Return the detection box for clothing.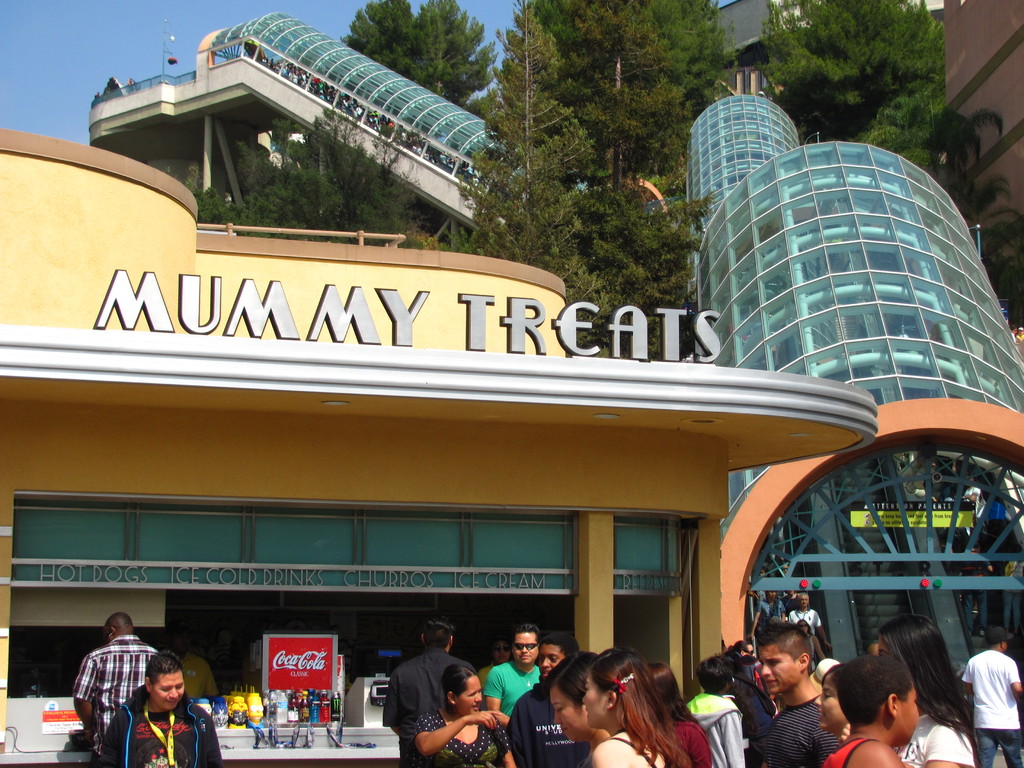
{"left": 99, "top": 686, "right": 223, "bottom": 767}.
